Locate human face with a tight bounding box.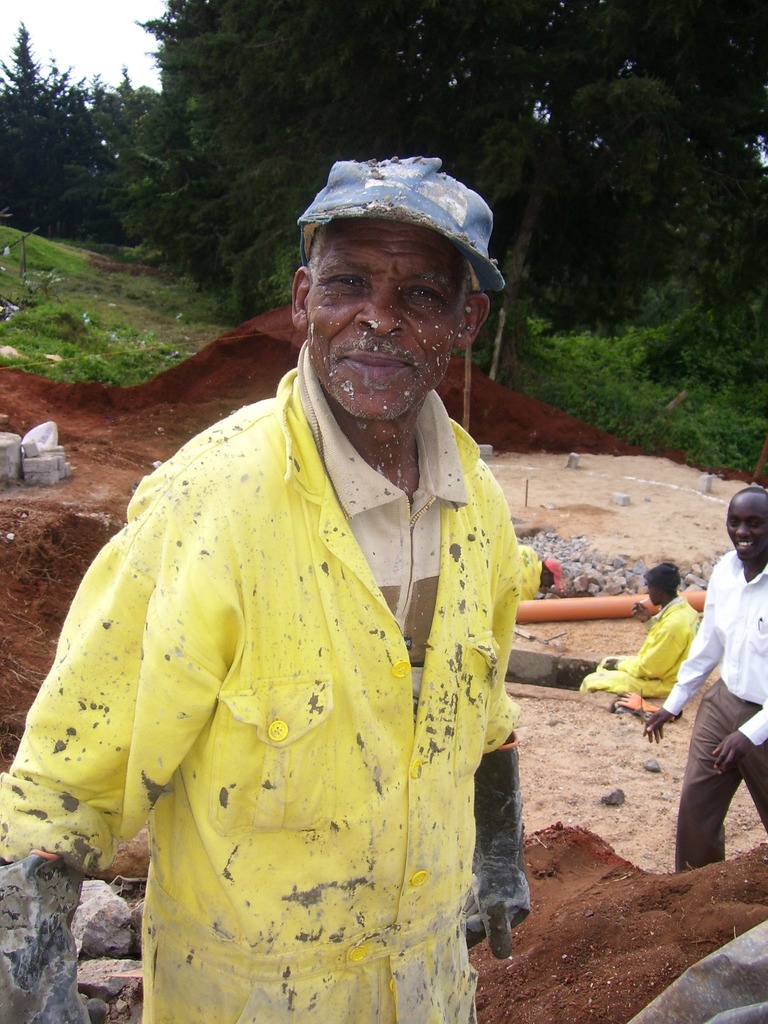
<bbox>647, 582, 664, 606</bbox>.
